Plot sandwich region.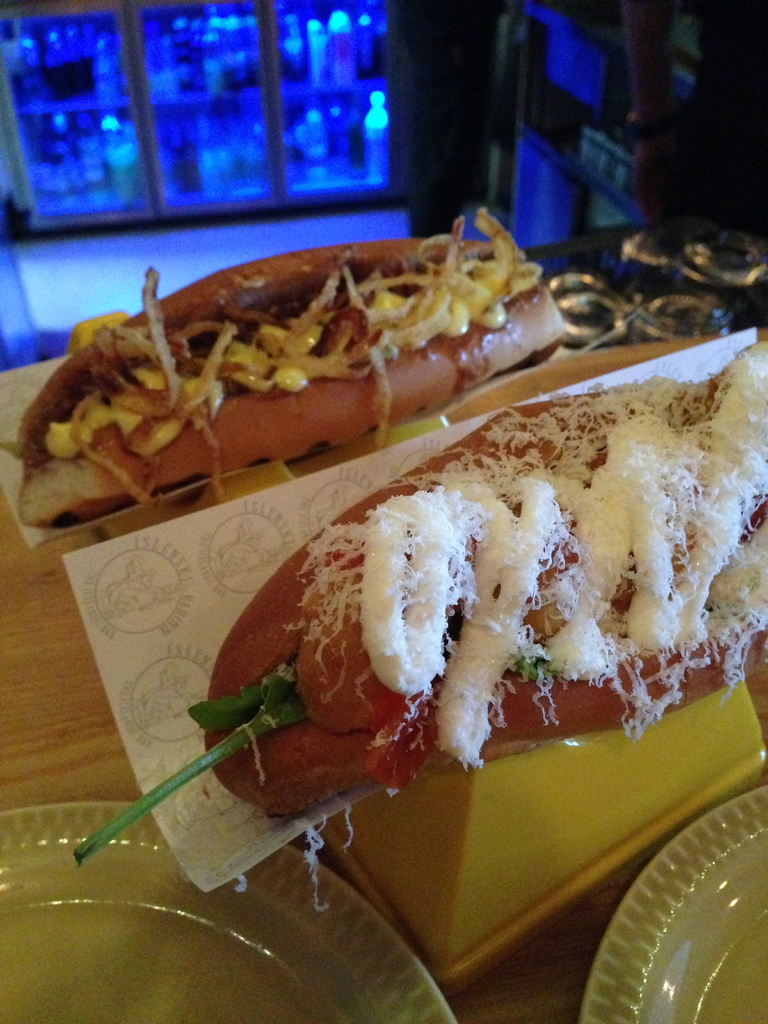
Plotted at bbox(198, 344, 767, 822).
